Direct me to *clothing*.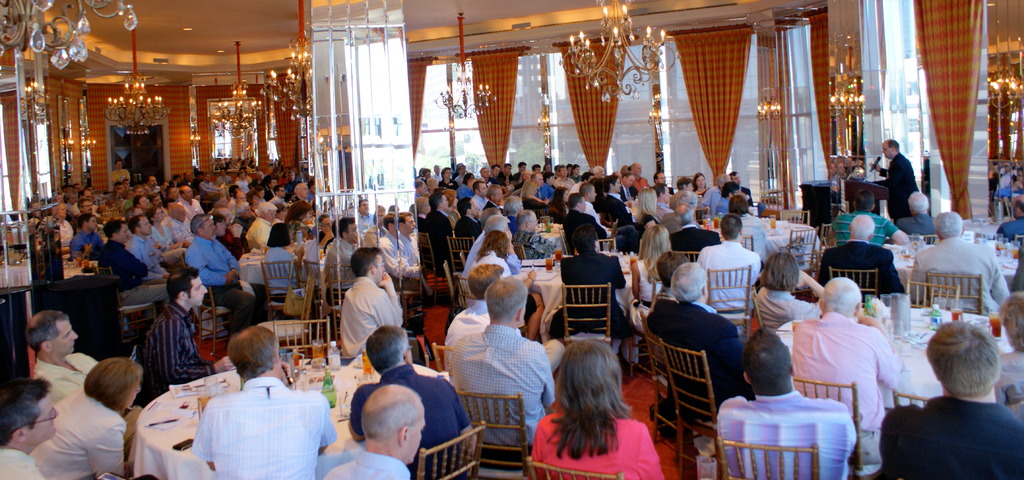
Direction: box(327, 232, 372, 296).
